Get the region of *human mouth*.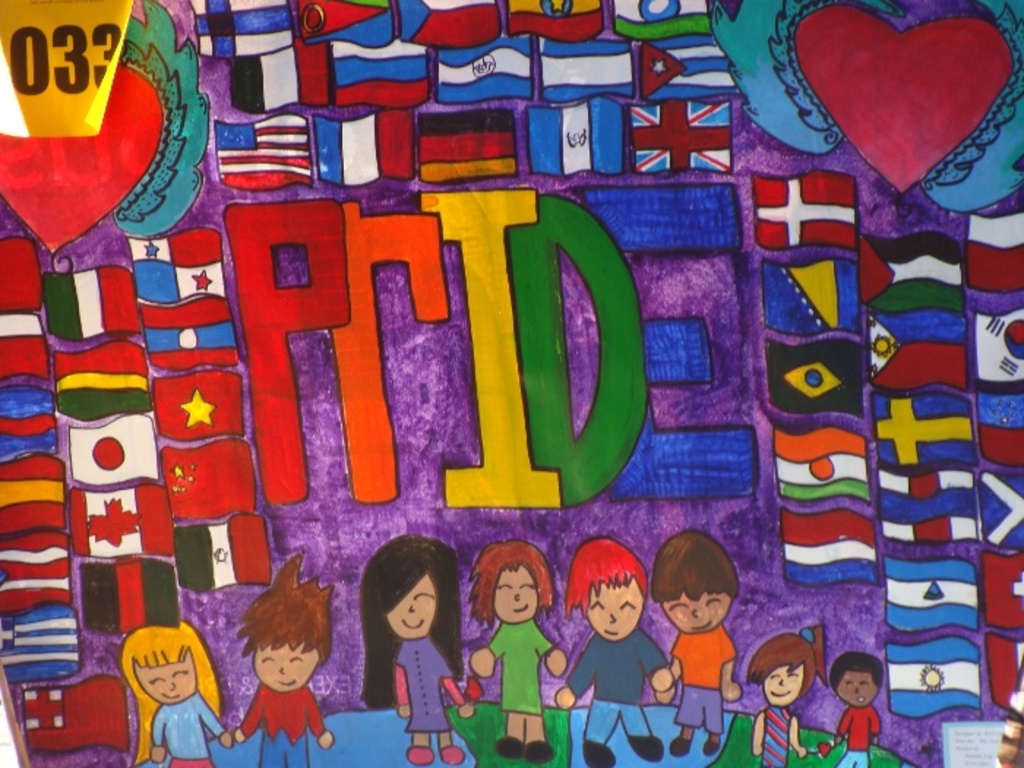
[607, 632, 614, 633].
